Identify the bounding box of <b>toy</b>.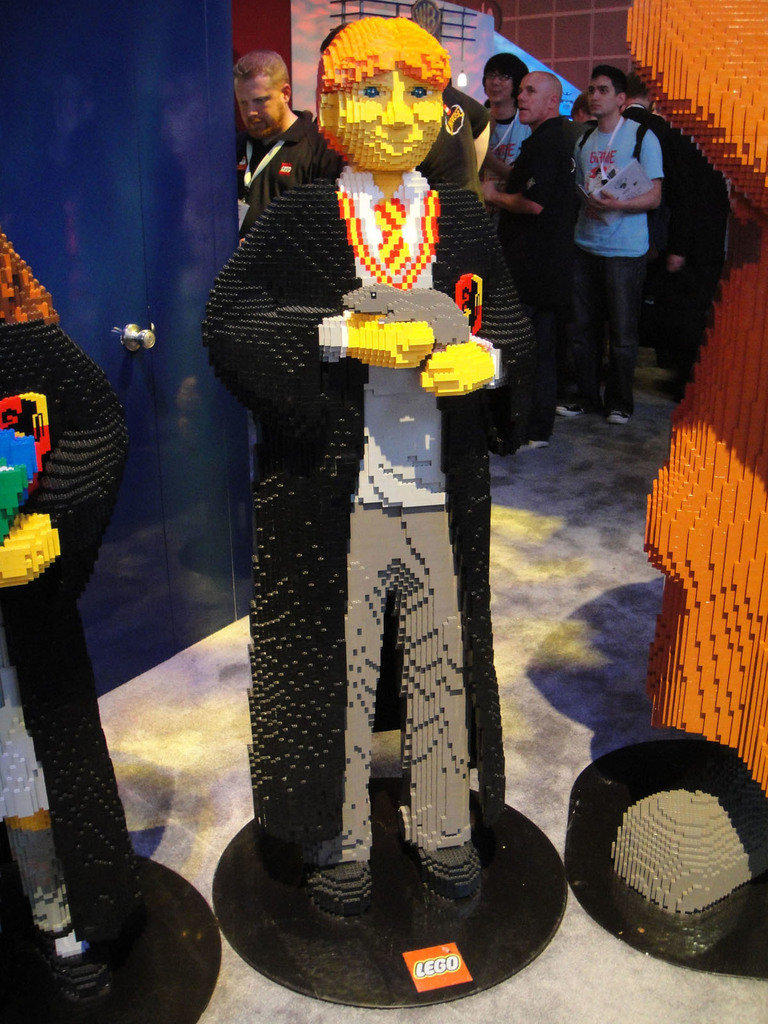
x1=208 y1=16 x2=589 y2=908.
